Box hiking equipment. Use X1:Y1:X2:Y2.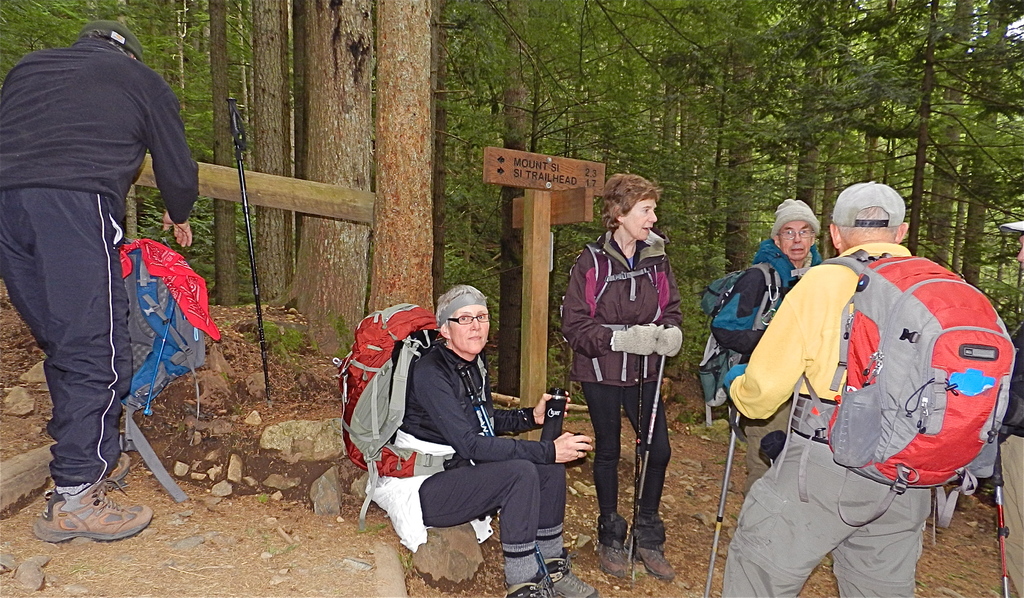
627:354:664:561.
